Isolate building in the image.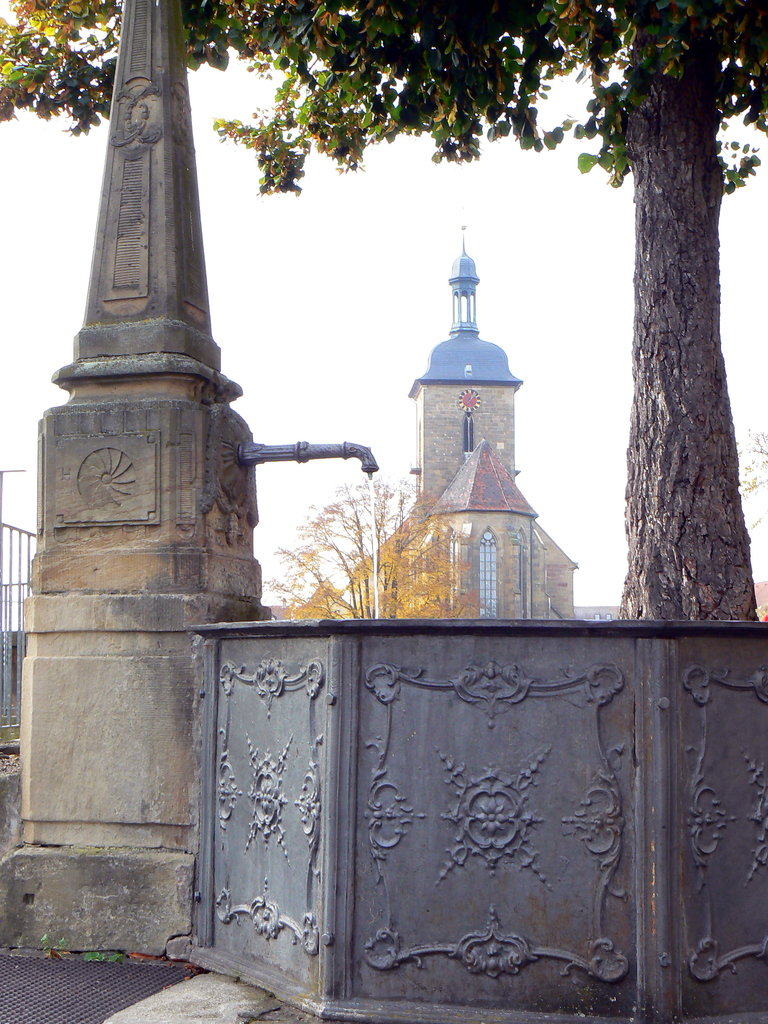
Isolated region: {"x1": 347, "y1": 226, "x2": 577, "y2": 623}.
